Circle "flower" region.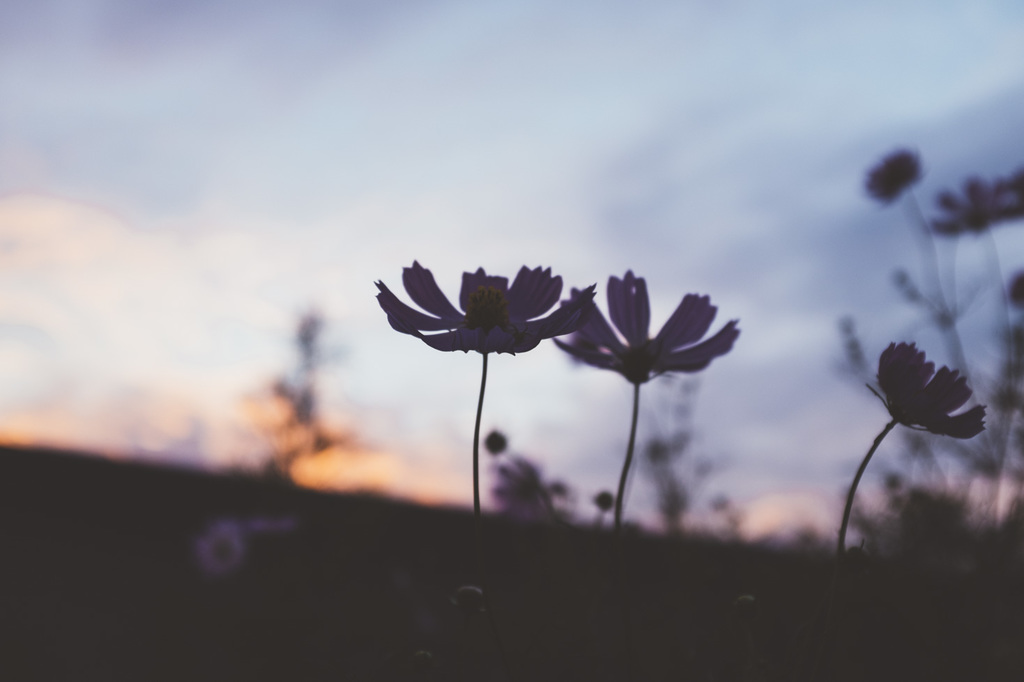
Region: detection(372, 256, 595, 355).
